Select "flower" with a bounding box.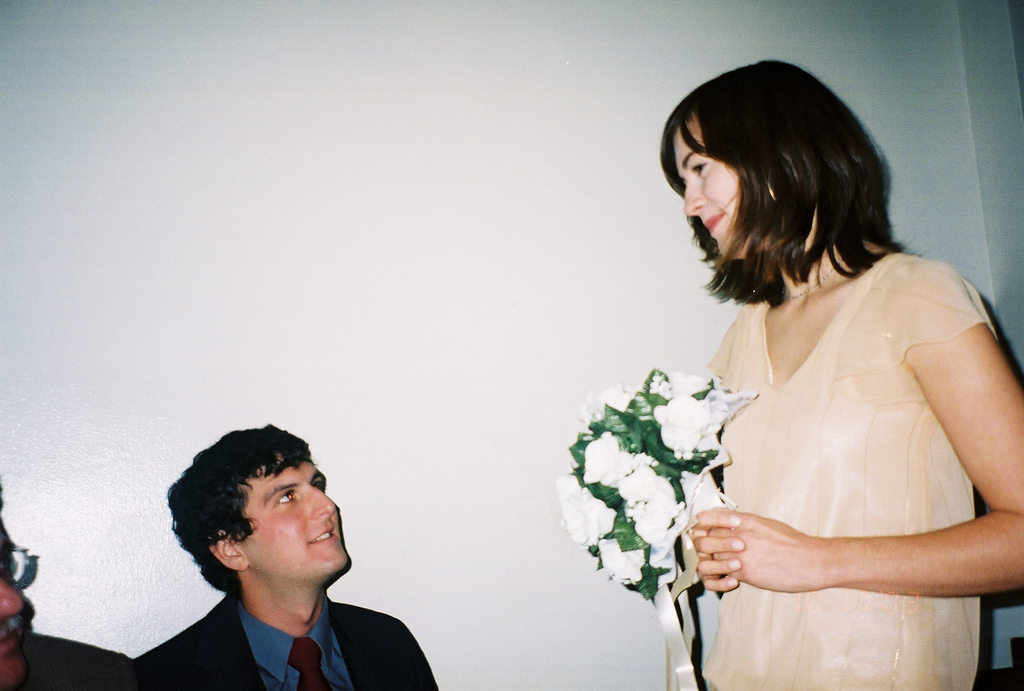
box(556, 370, 747, 581).
